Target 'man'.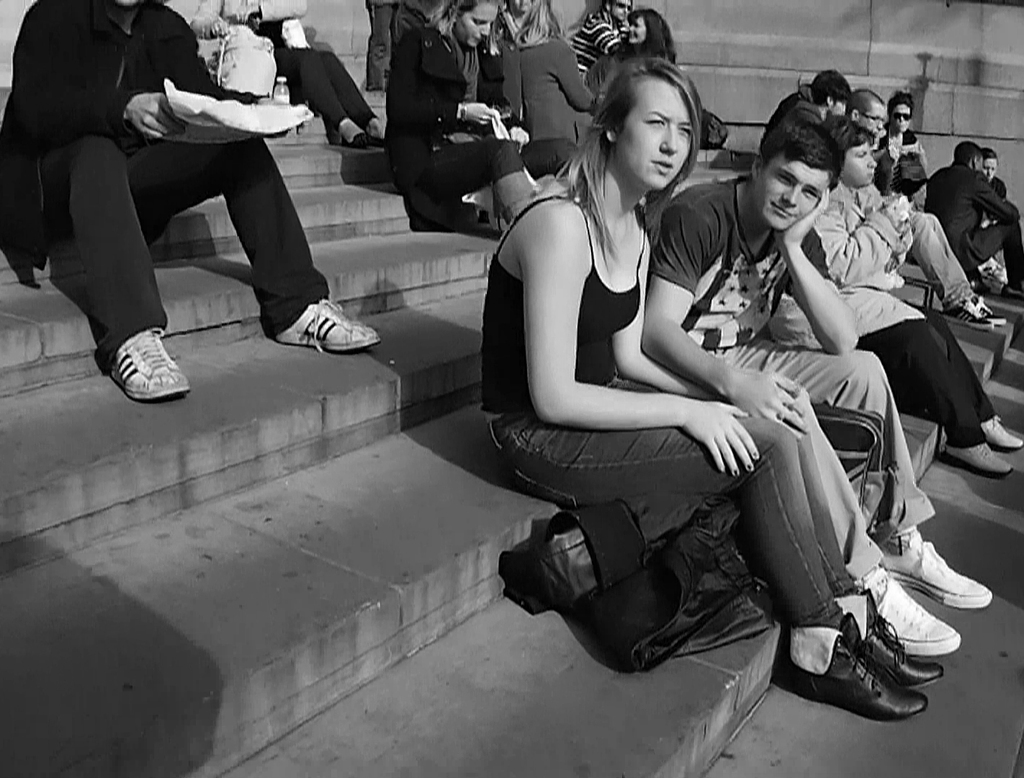
Target region: x1=32 y1=0 x2=374 y2=382.
